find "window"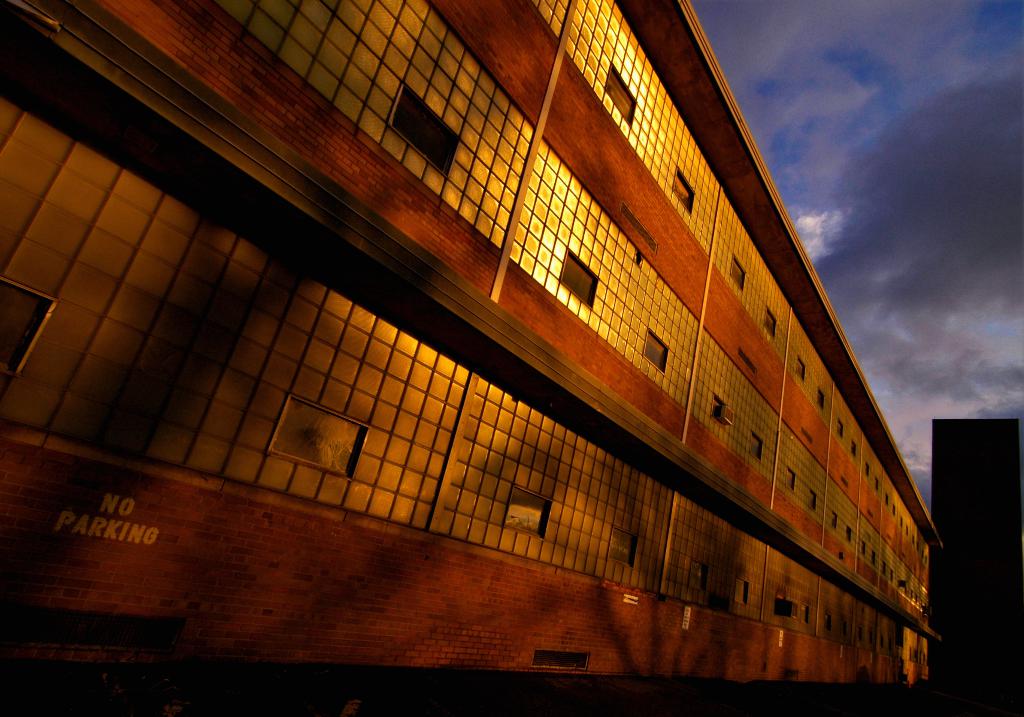
[876,480,881,496]
